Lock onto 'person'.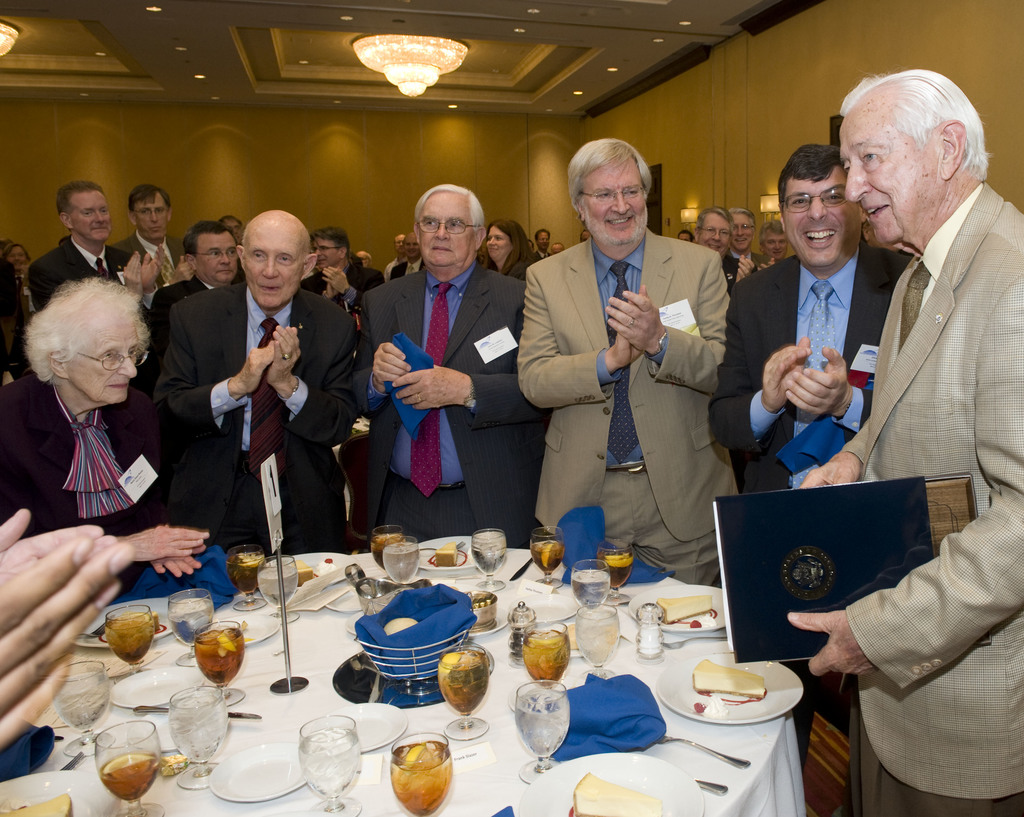
Locked: 721/138/913/693.
